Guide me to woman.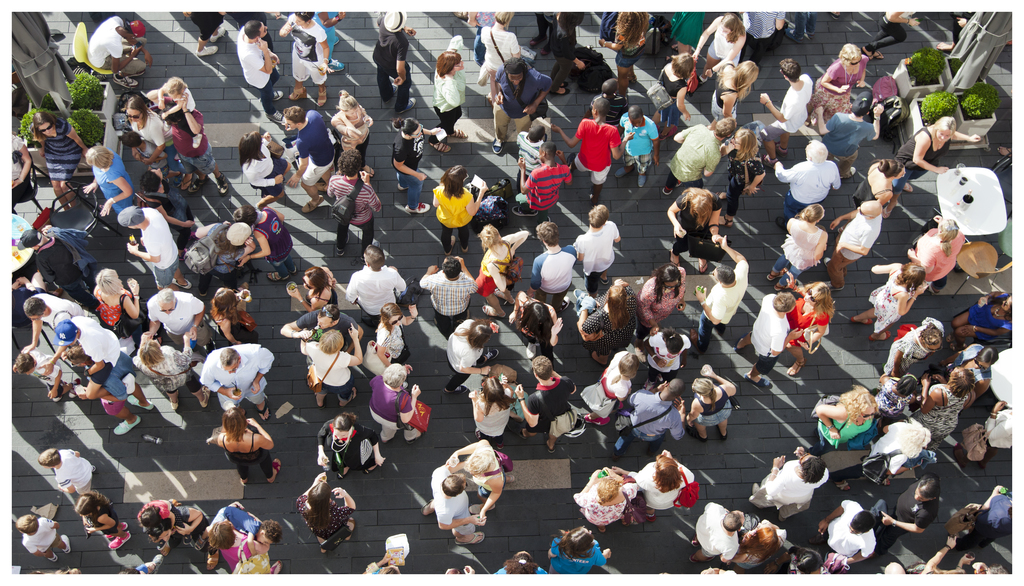
Guidance: select_region(310, 409, 383, 479).
